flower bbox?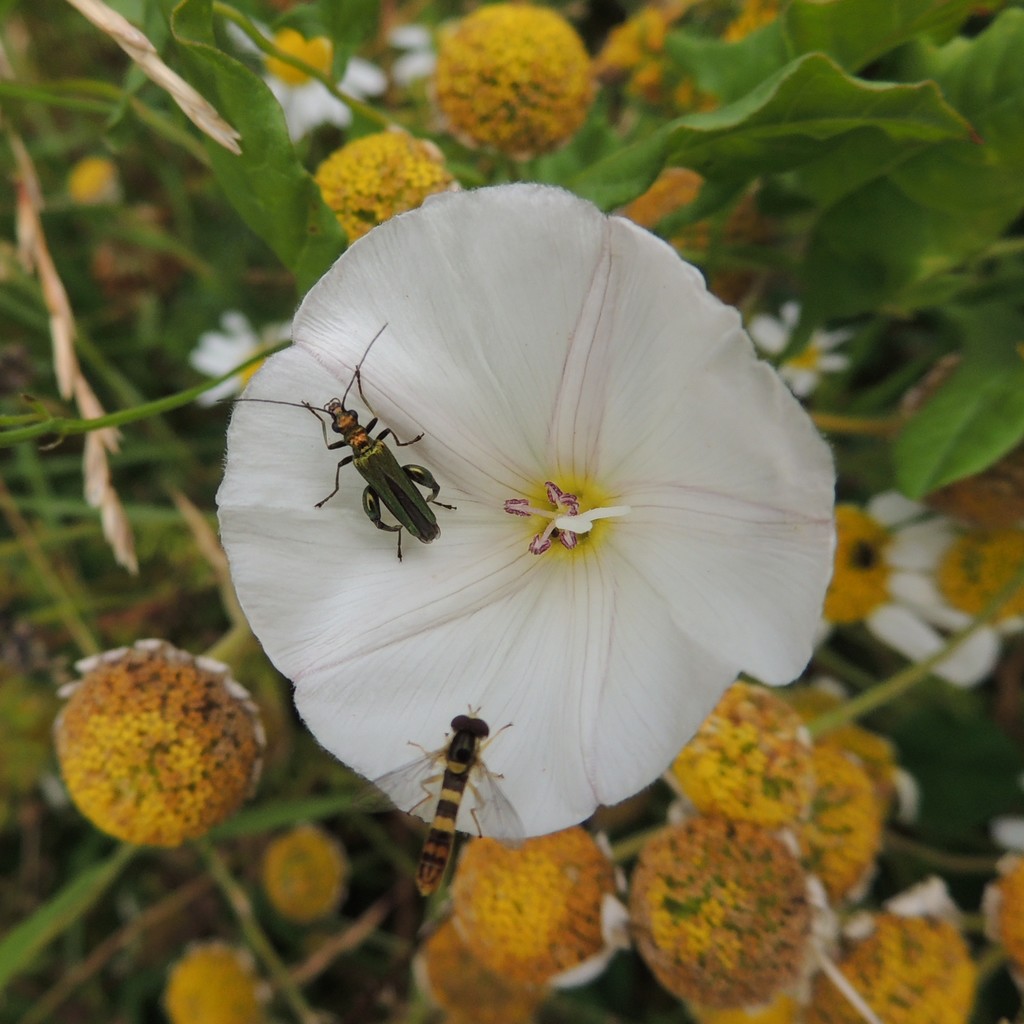
bbox=[438, 819, 623, 998]
